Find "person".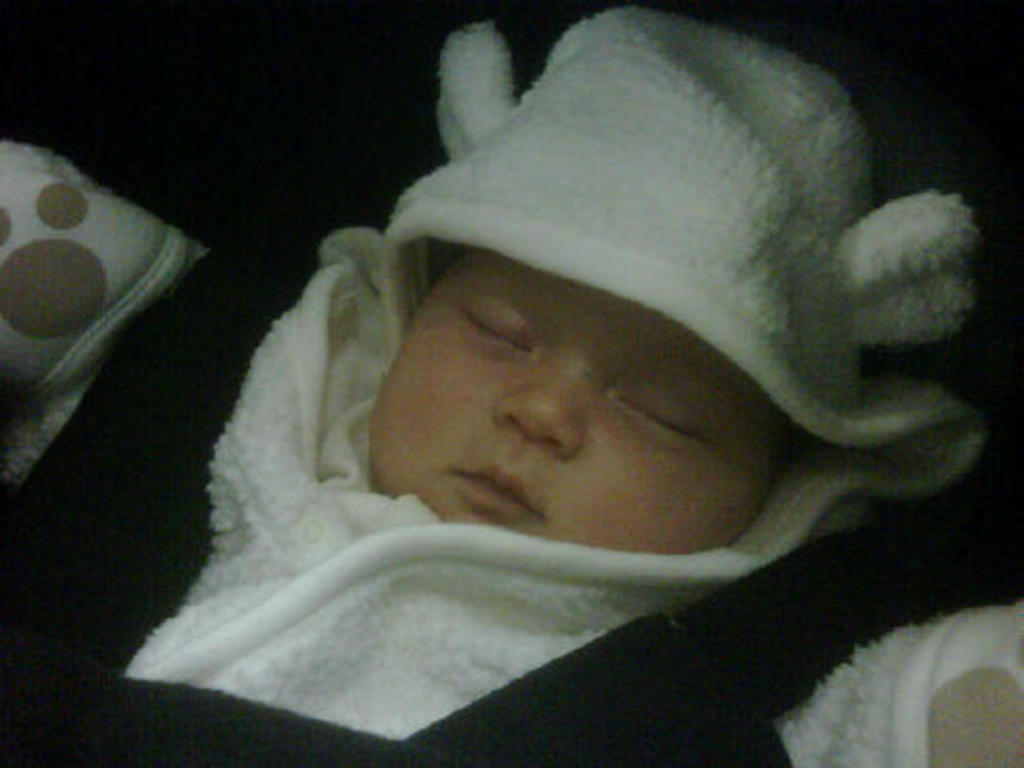
{"left": 0, "top": 2, "right": 1022, "bottom": 766}.
